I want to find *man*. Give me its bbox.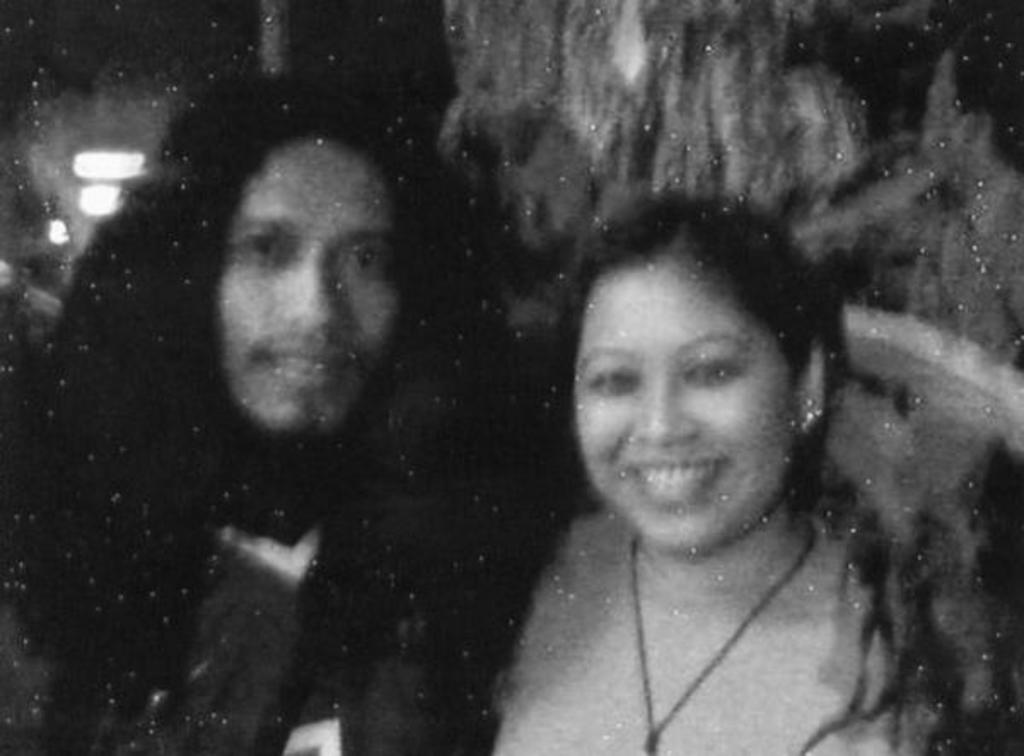
(56, 87, 616, 730).
